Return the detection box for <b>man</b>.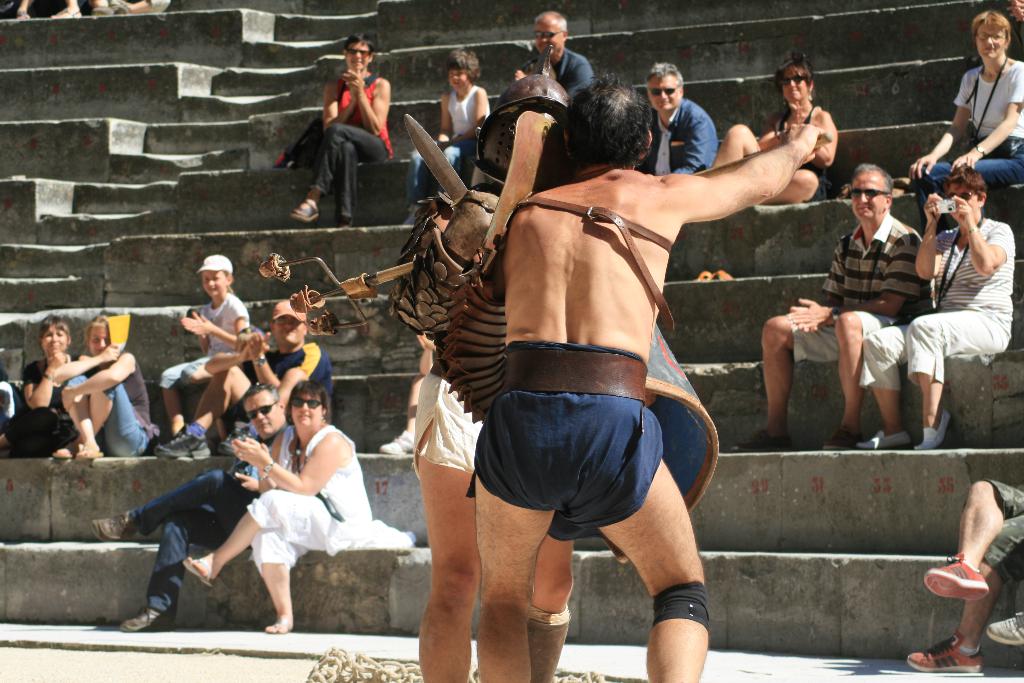
bbox=(92, 385, 297, 634).
